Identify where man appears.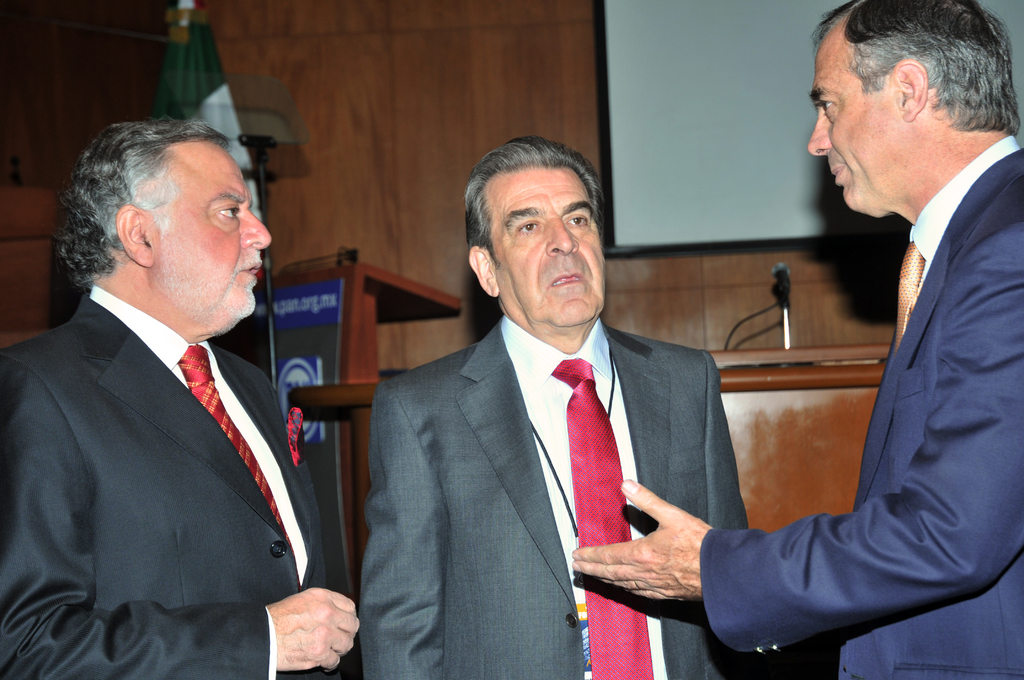
Appears at crop(565, 0, 1023, 679).
